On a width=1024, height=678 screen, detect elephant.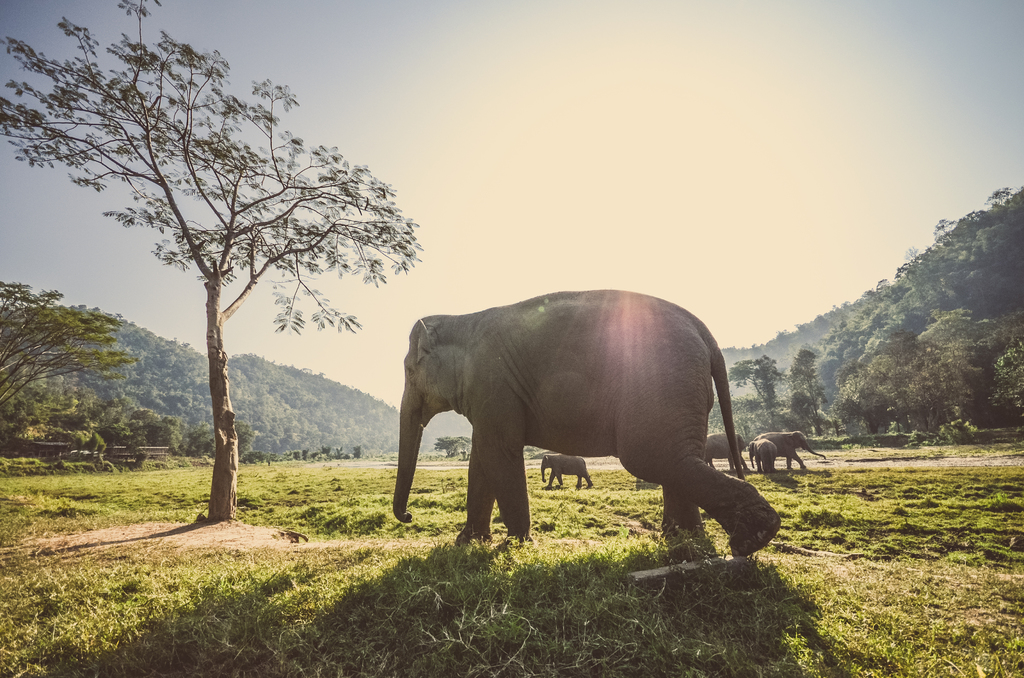
bbox(540, 452, 597, 491).
